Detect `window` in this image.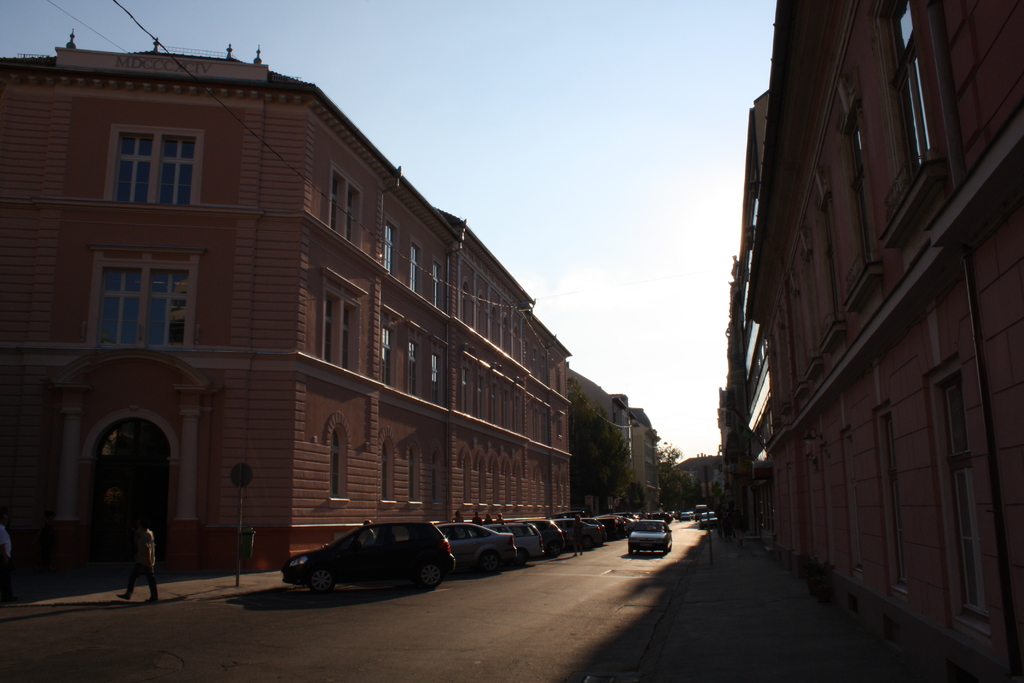
Detection: box(321, 288, 358, 375).
